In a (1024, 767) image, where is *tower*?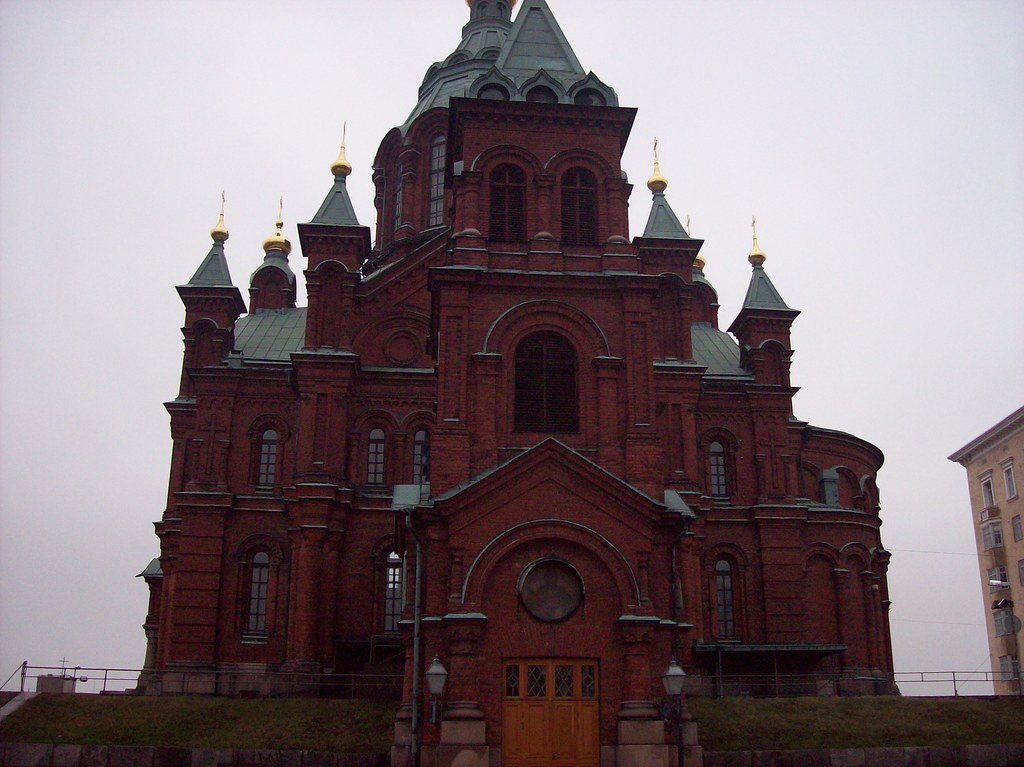
region(728, 221, 879, 699).
